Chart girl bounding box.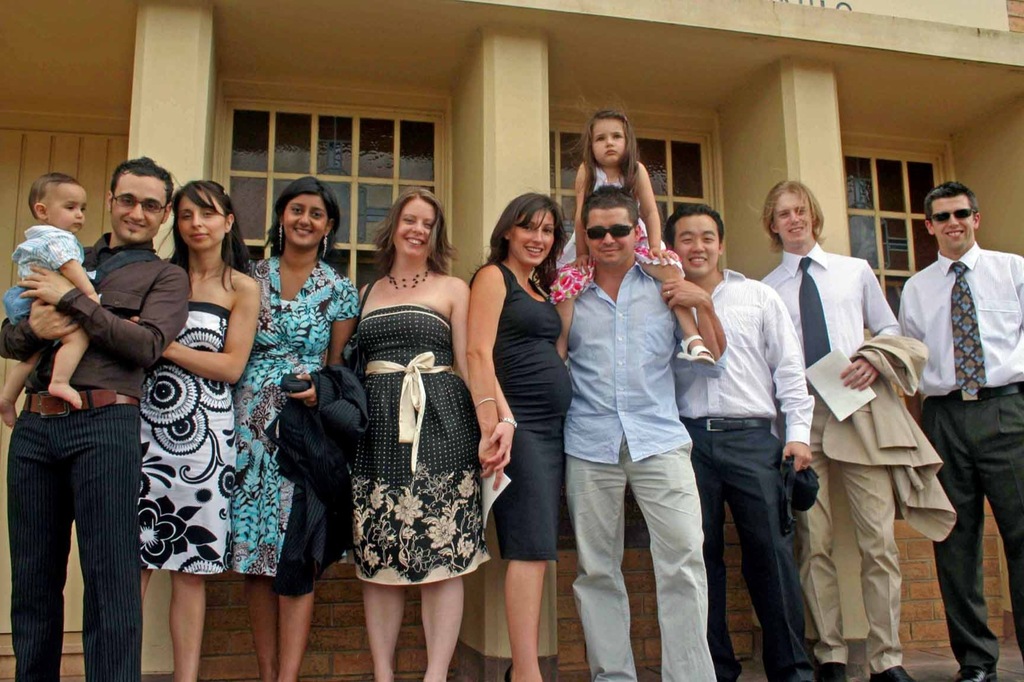
Charted: {"left": 569, "top": 110, "right": 664, "bottom": 262}.
